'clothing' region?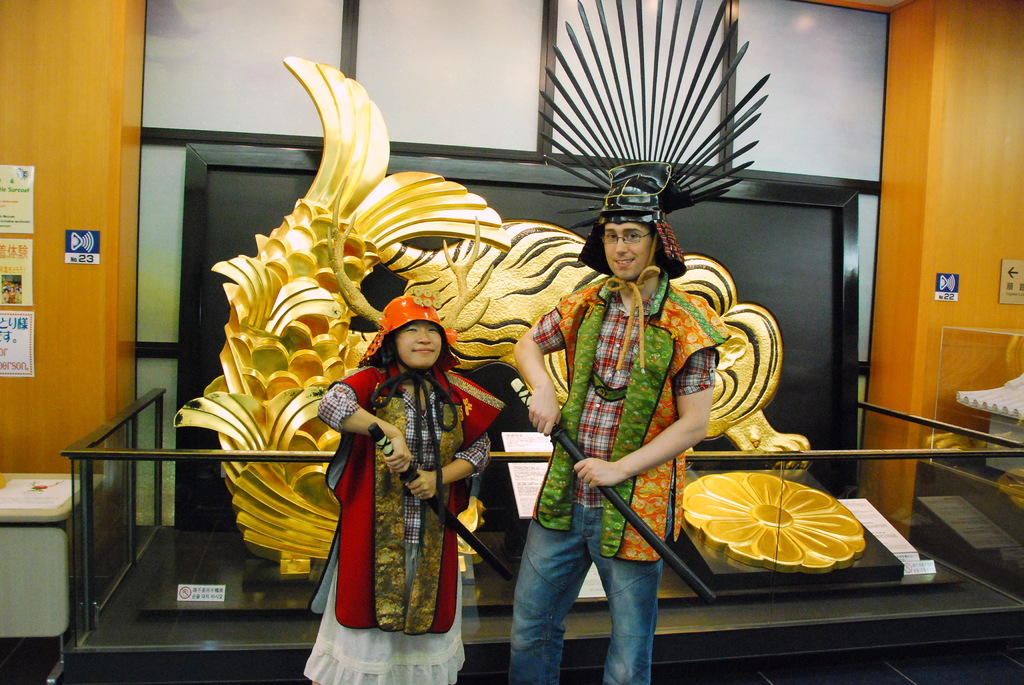
box(505, 273, 733, 684)
